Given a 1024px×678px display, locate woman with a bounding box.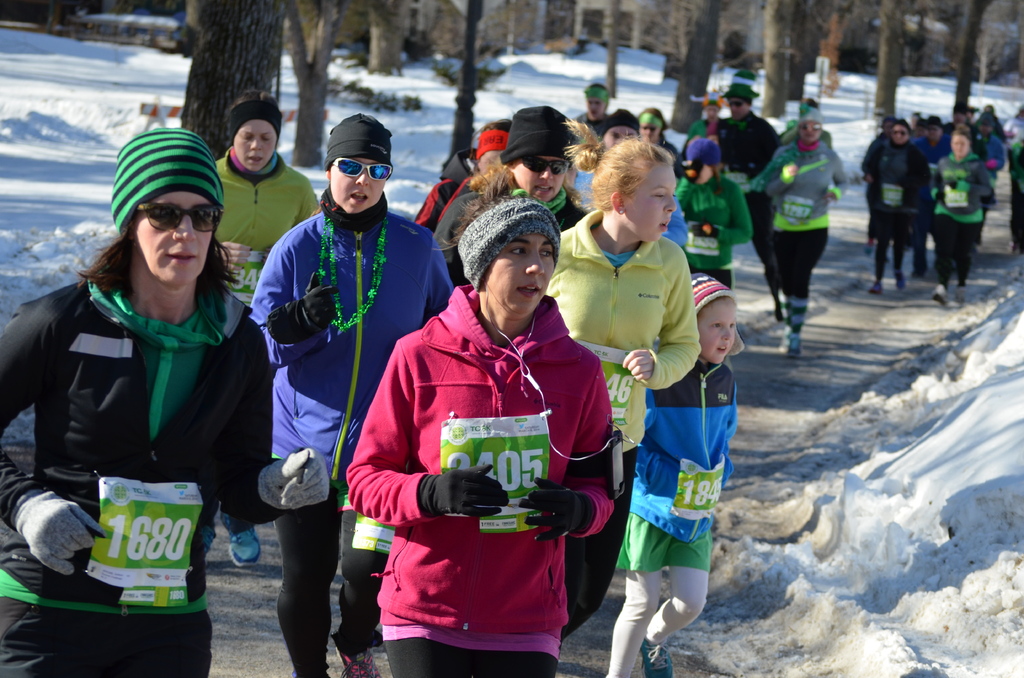
Located: region(214, 93, 332, 563).
